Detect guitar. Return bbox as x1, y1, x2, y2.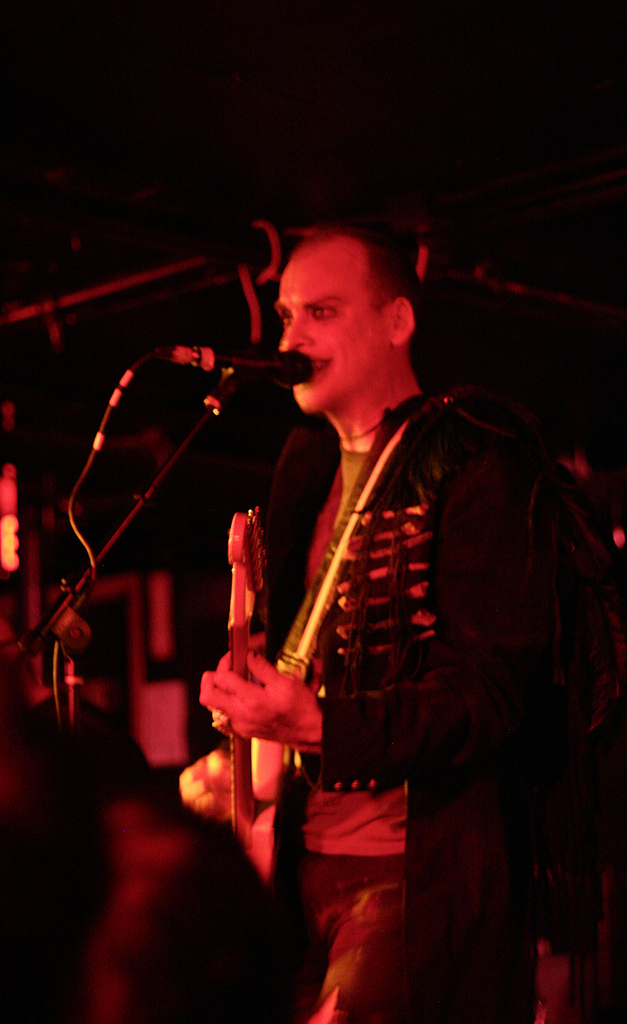
218, 502, 272, 843.
